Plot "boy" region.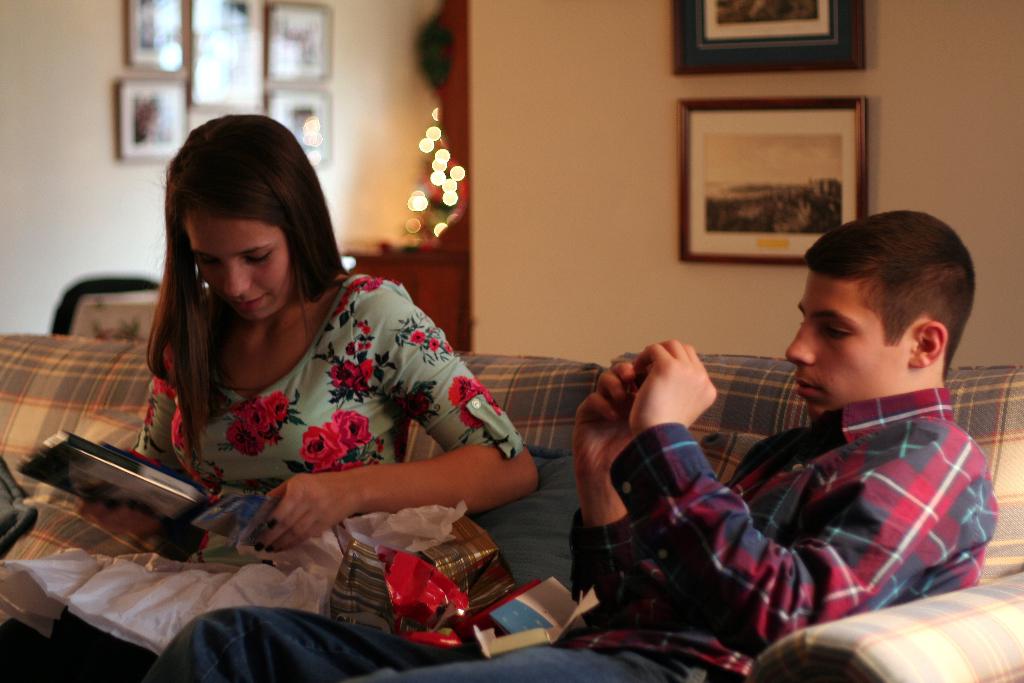
Plotted at <box>140,213,995,682</box>.
